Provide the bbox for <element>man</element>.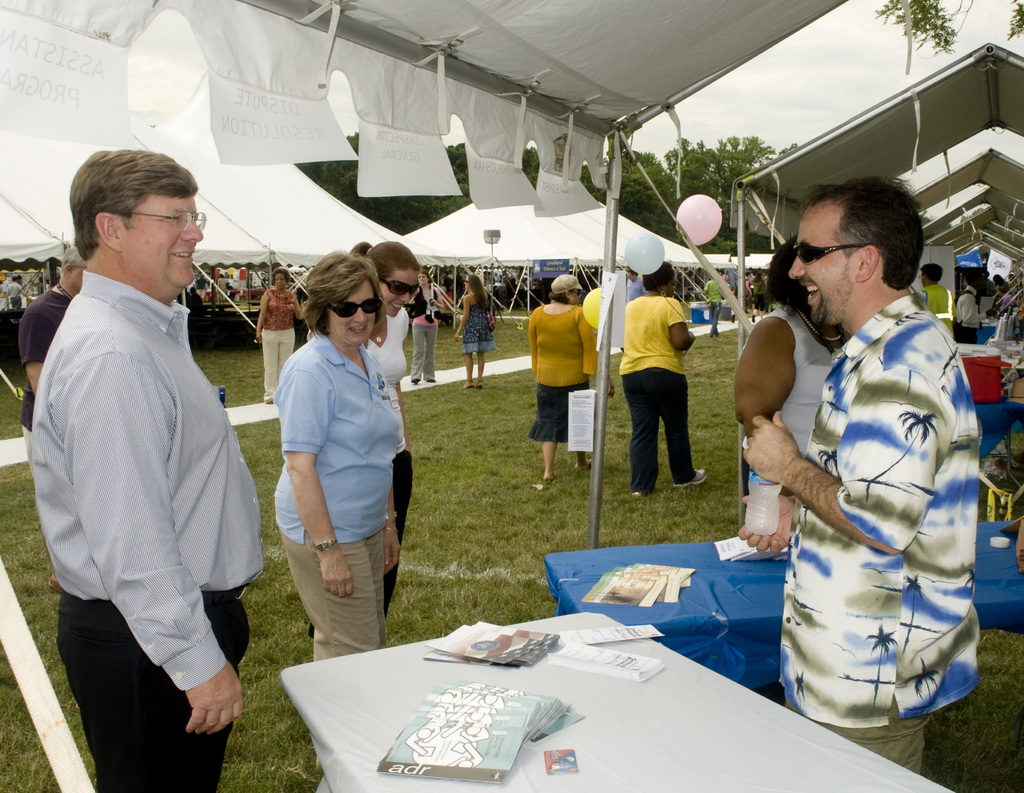
pyautogui.locateOnScreen(736, 173, 984, 780).
